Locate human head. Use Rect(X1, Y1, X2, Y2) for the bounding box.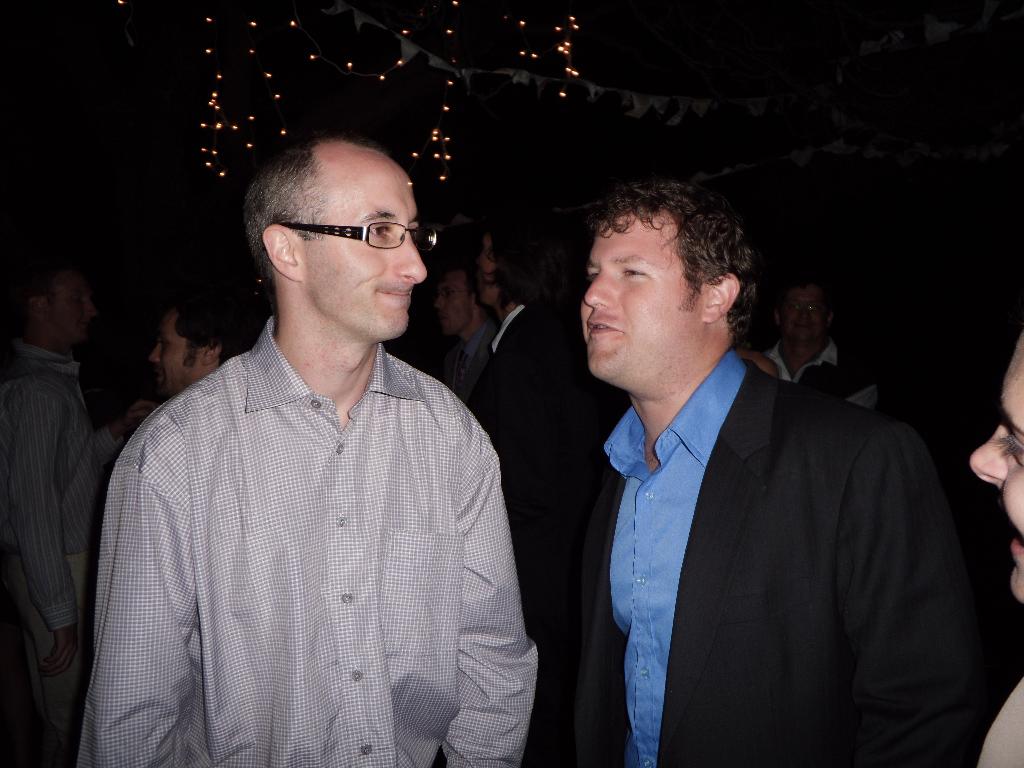
Rect(431, 241, 472, 336).
